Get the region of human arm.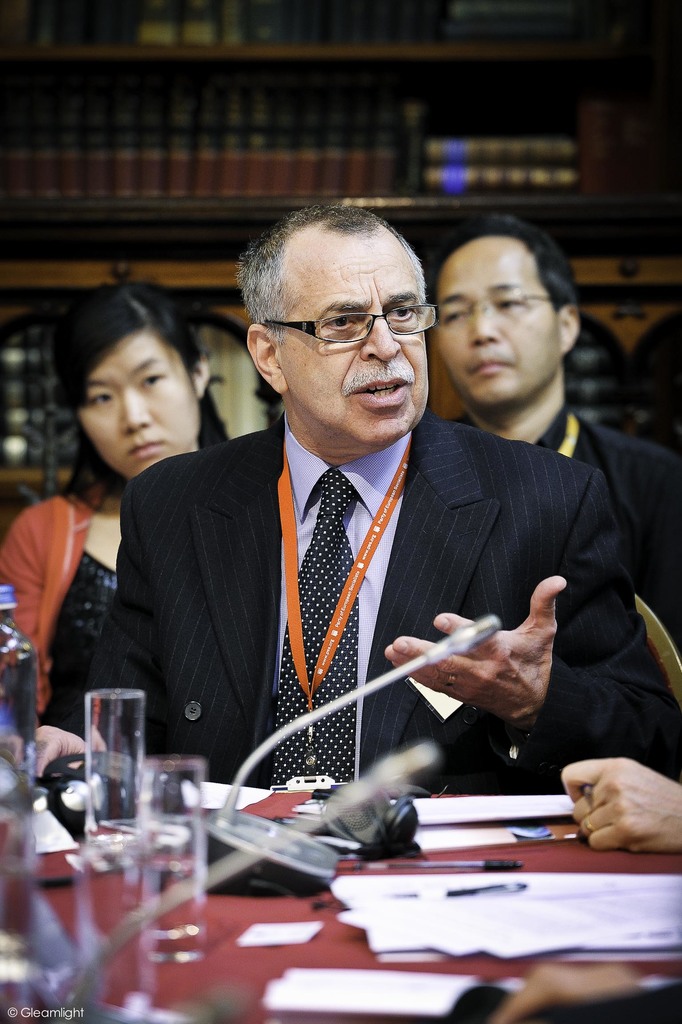
(x1=384, y1=464, x2=672, y2=802).
